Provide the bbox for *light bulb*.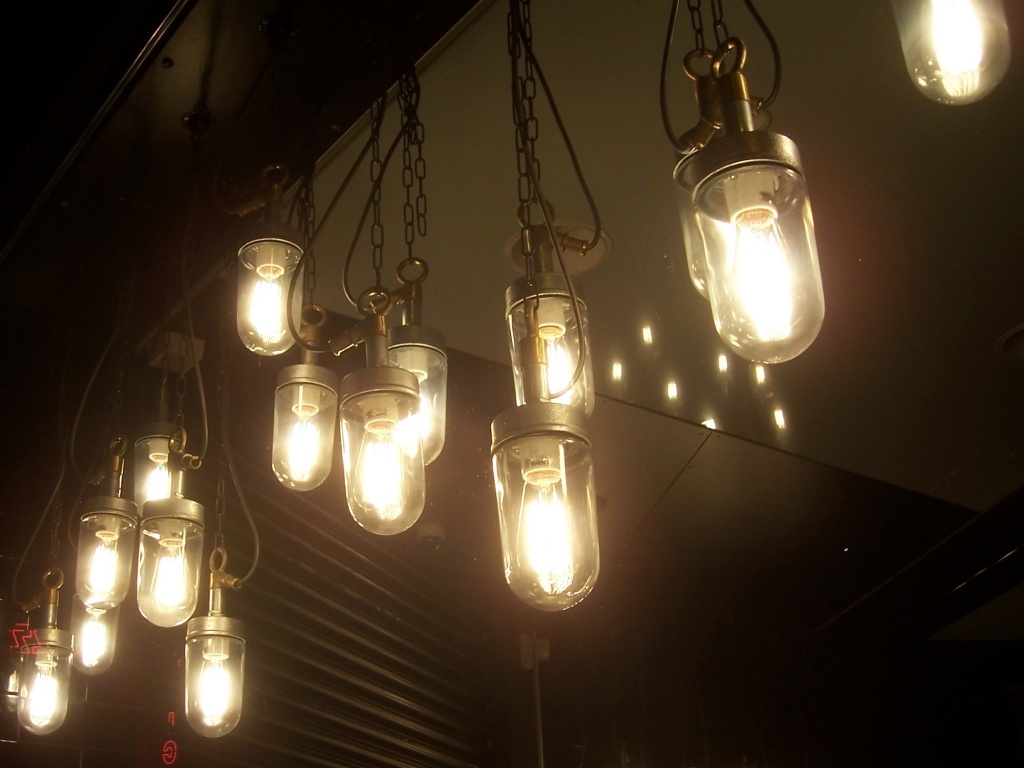
(x1=389, y1=279, x2=449, y2=462).
